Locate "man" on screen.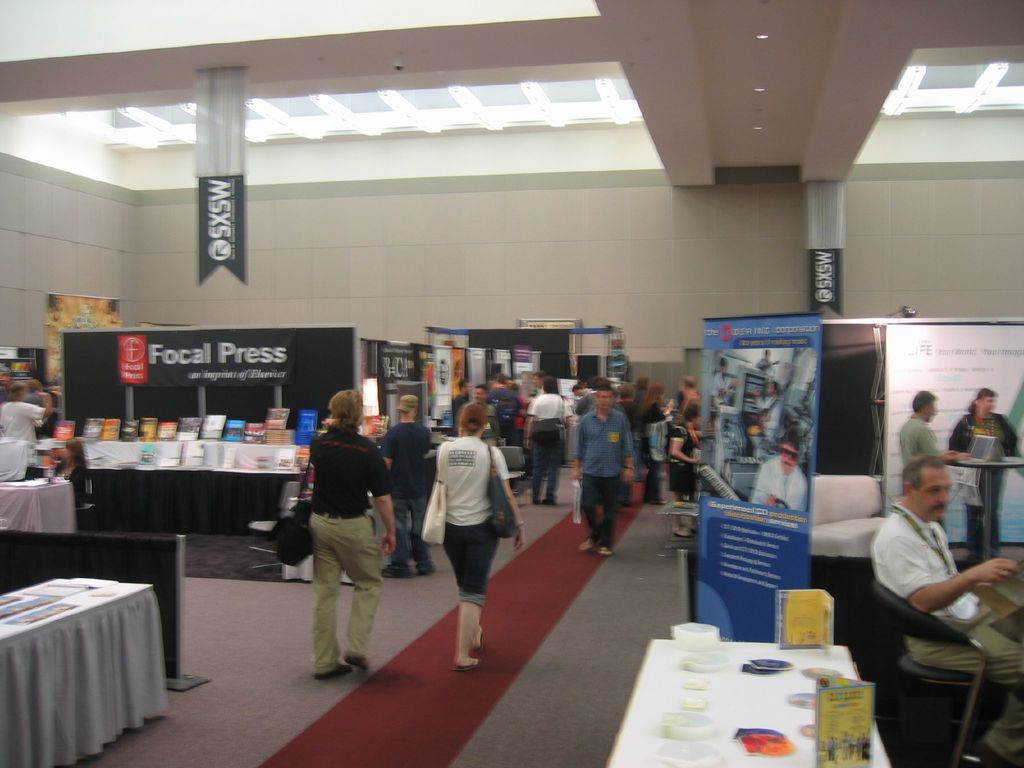
On screen at box=[749, 437, 806, 512].
